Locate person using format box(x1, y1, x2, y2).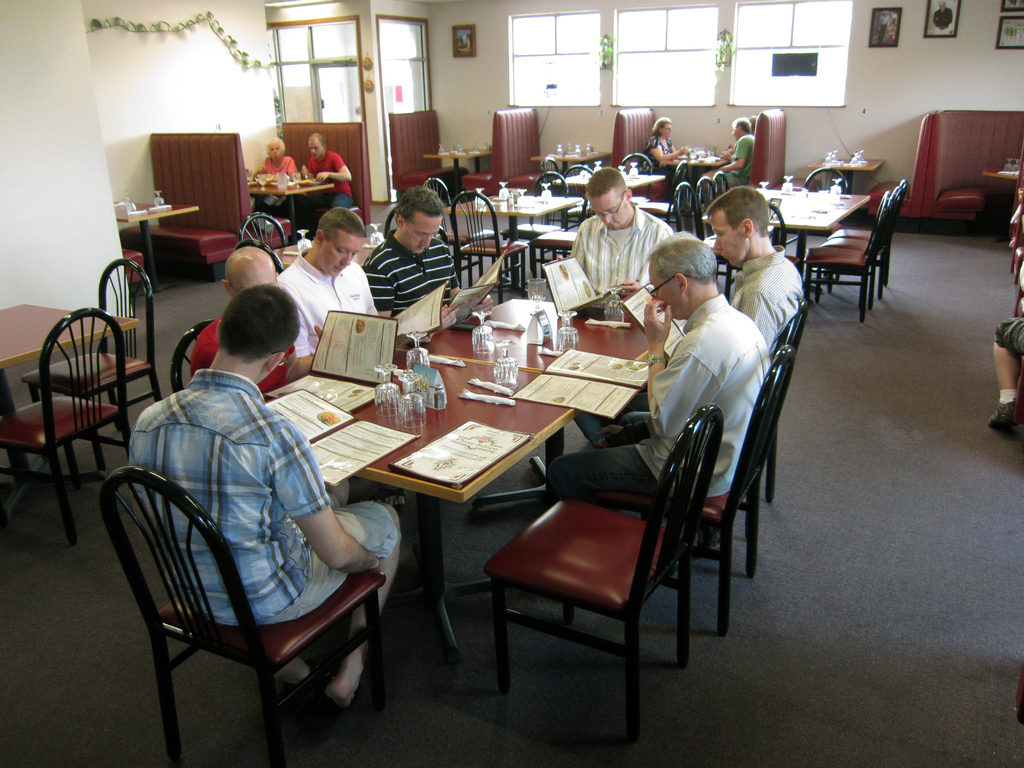
box(641, 116, 687, 188).
